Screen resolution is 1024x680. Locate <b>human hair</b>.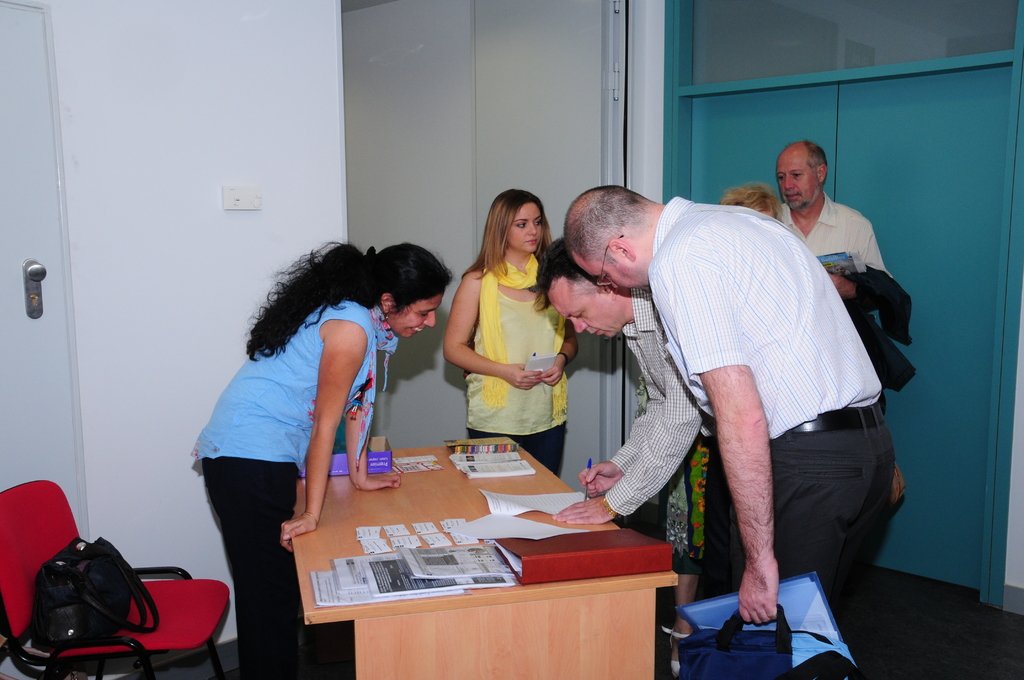
[716, 184, 780, 215].
